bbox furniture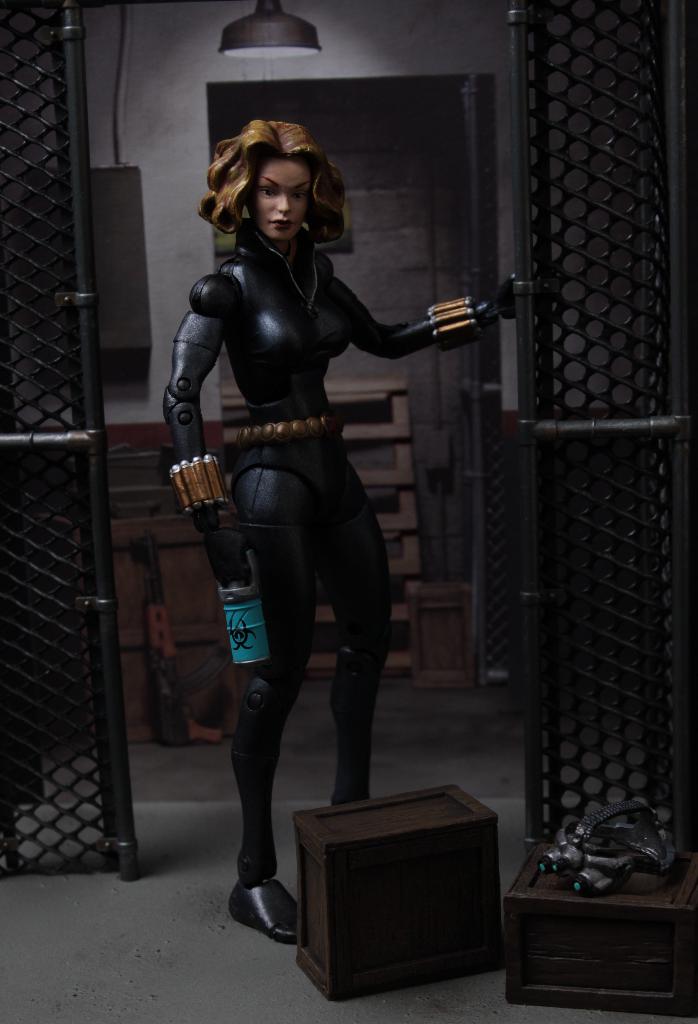
Rect(505, 837, 697, 1019)
